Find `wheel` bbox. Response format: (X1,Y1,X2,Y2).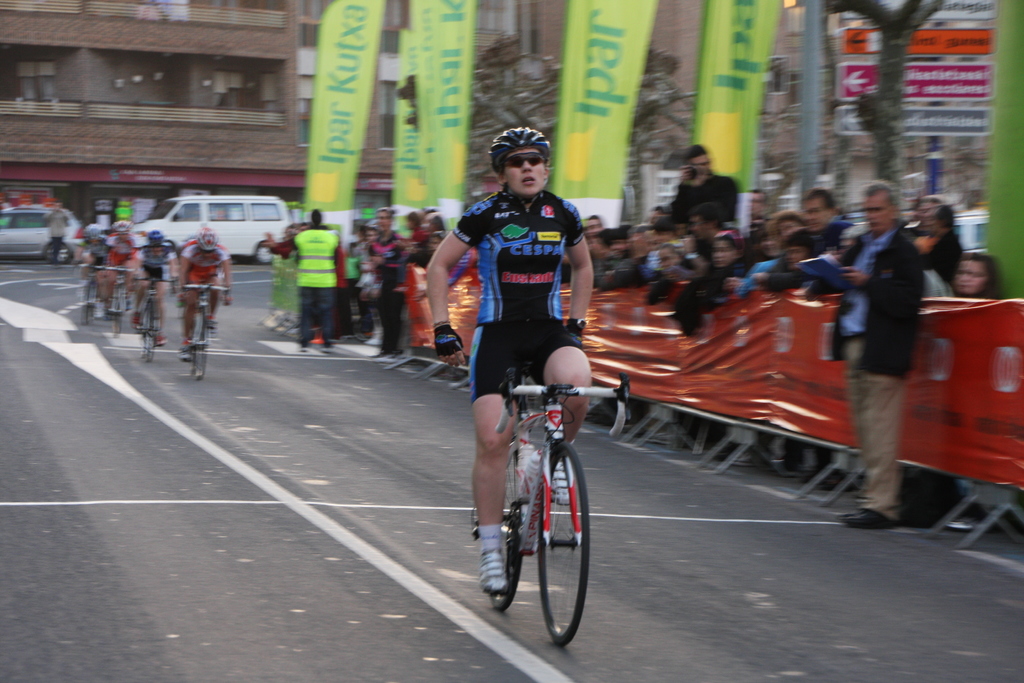
(186,319,202,377).
